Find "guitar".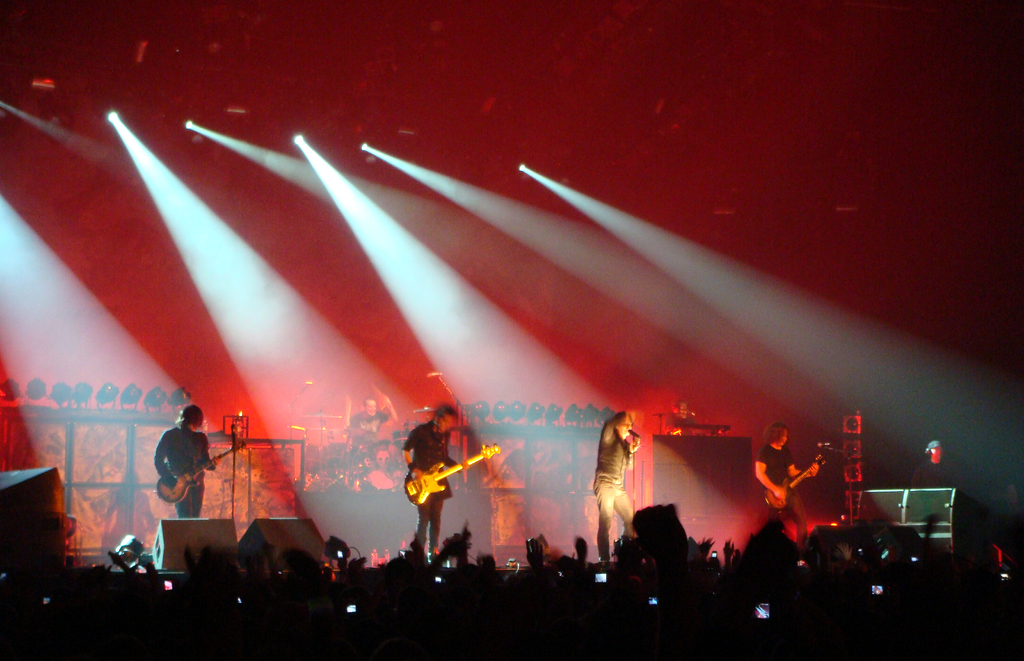
<region>403, 443, 502, 507</region>.
